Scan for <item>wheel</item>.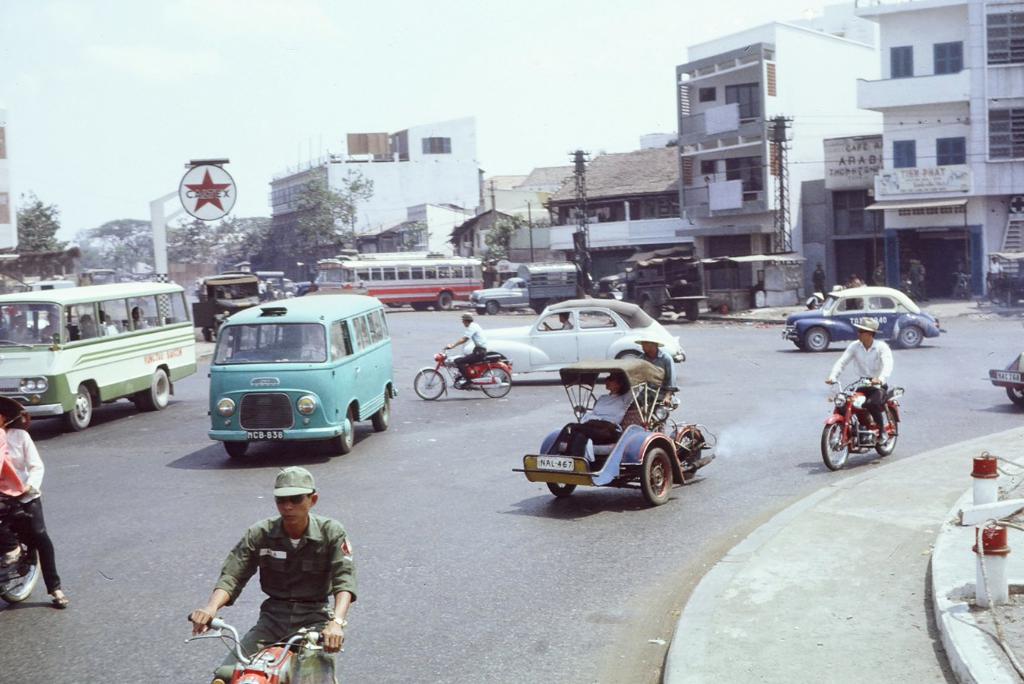
Scan result: box(57, 387, 90, 426).
